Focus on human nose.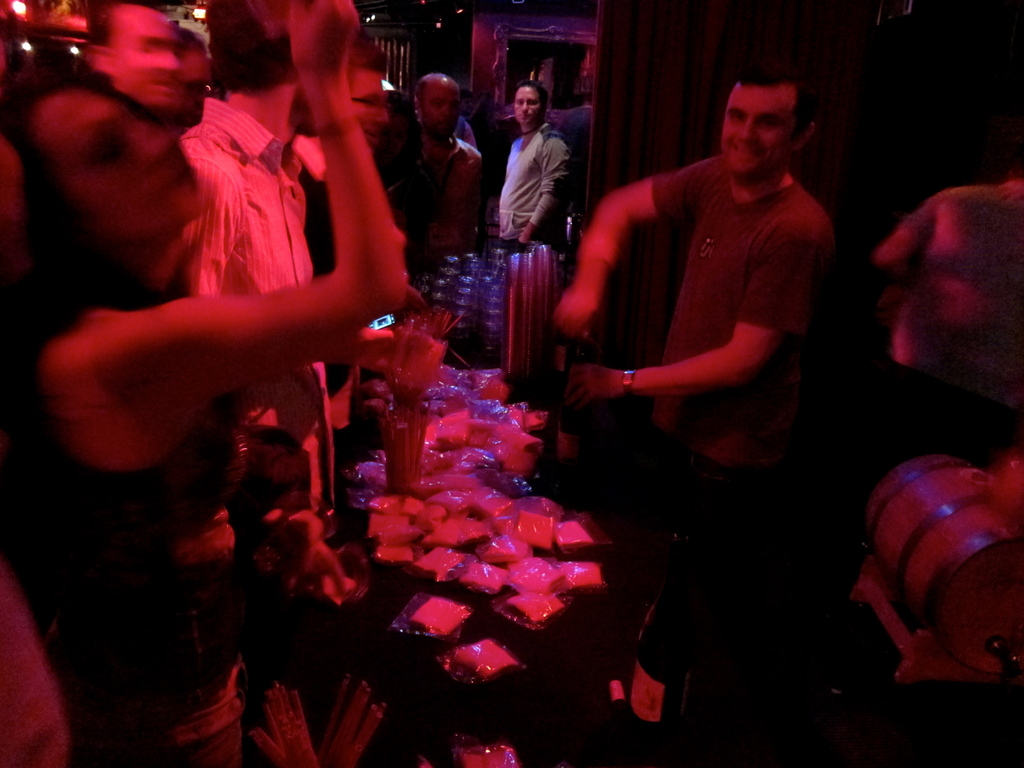
Focused at crop(738, 119, 760, 143).
